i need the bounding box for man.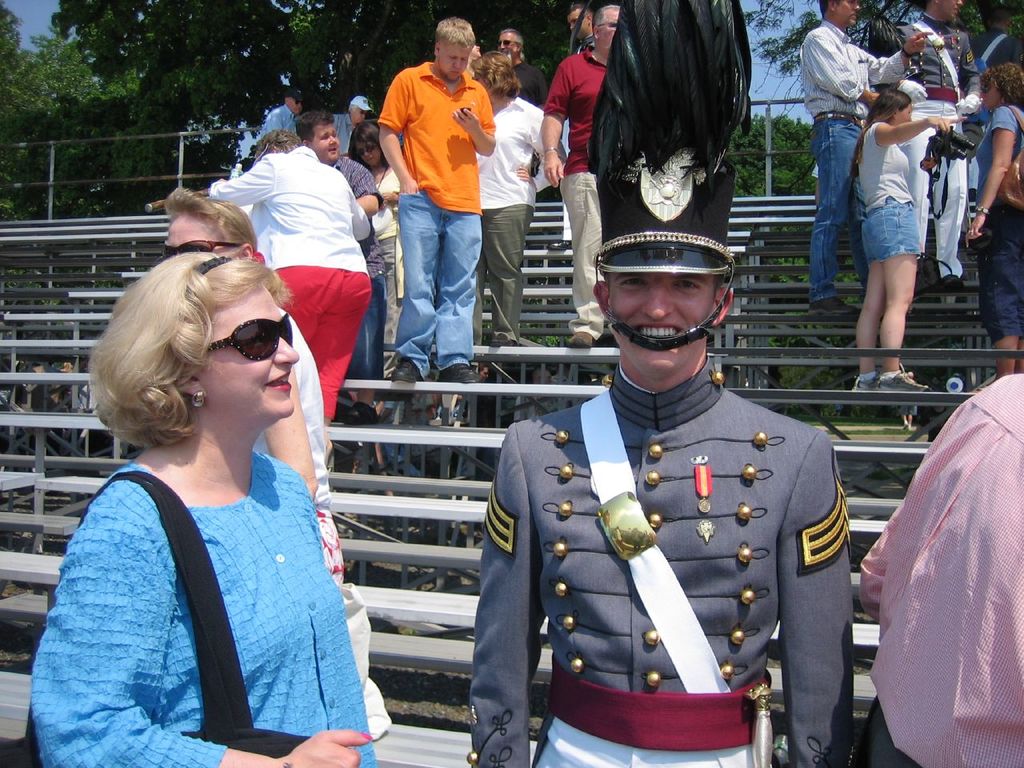
Here it is: [x1=257, y1=90, x2=302, y2=142].
